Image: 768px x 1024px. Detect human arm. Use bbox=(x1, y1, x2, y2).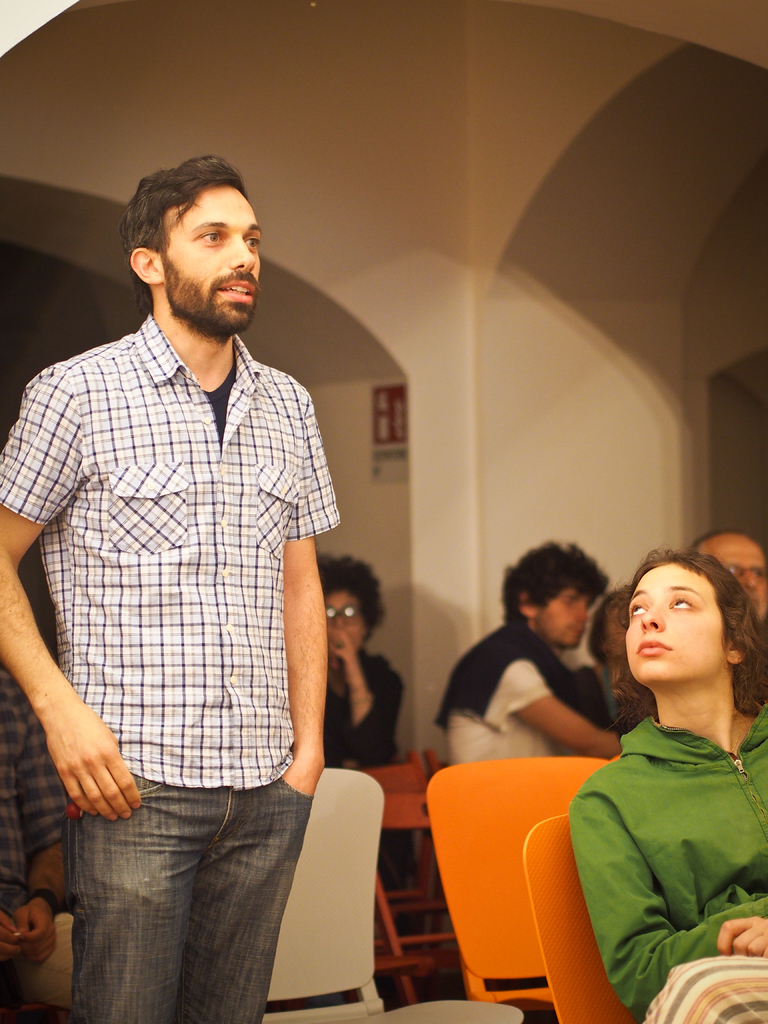
bbox=(0, 357, 137, 824).
